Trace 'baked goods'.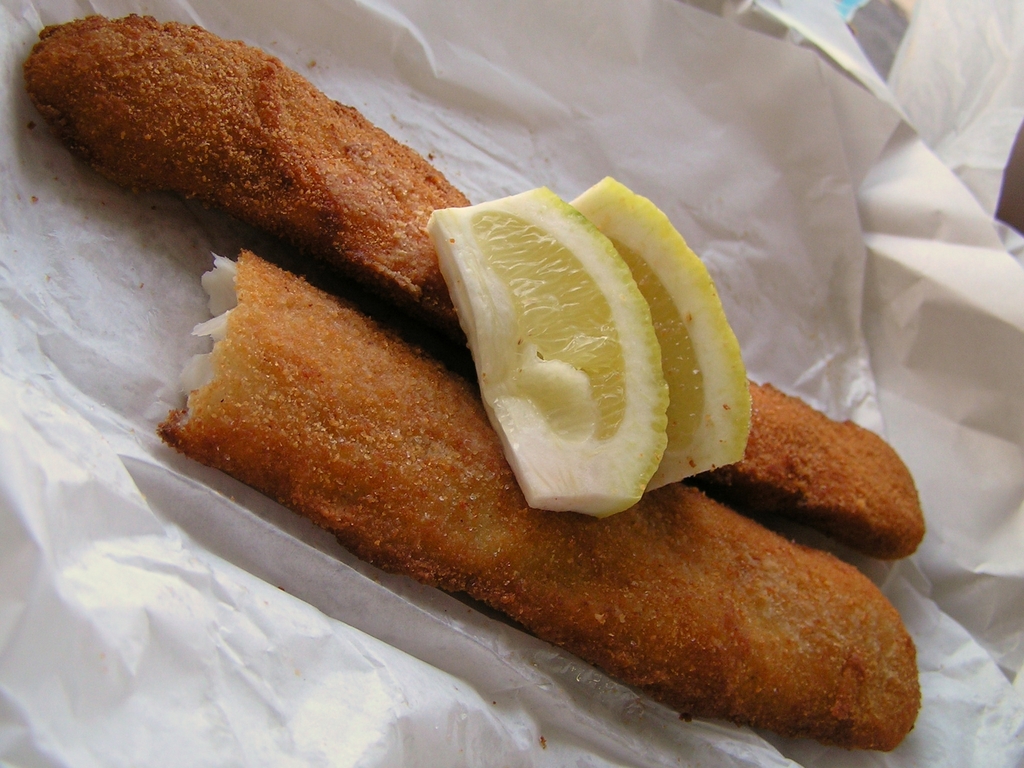
Traced to box=[159, 245, 925, 755].
